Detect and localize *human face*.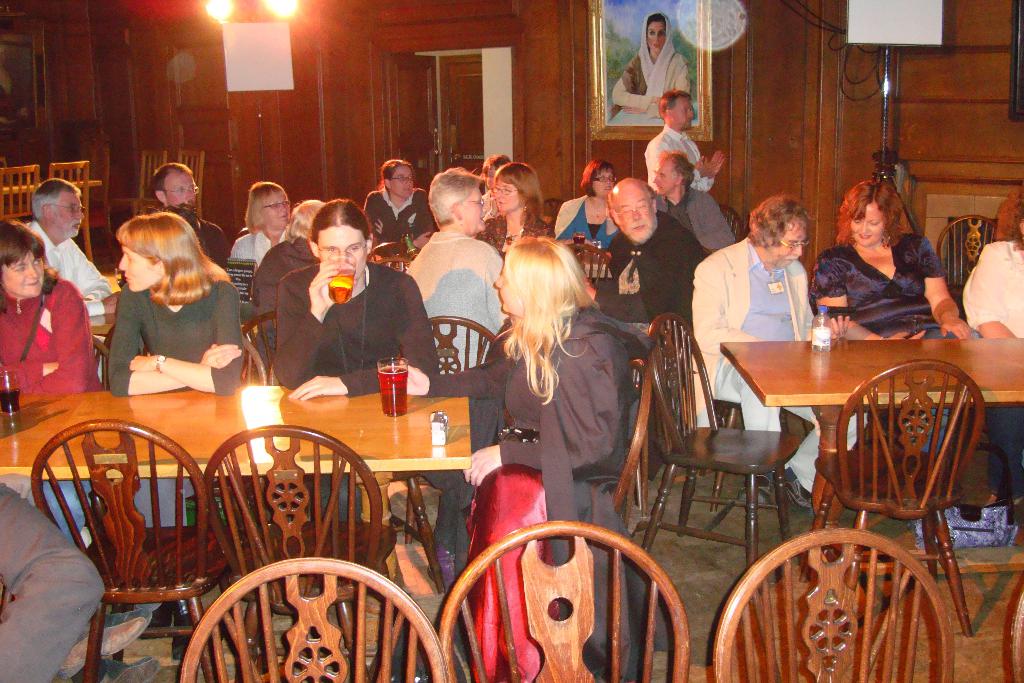
Localized at l=4, t=252, r=42, b=299.
